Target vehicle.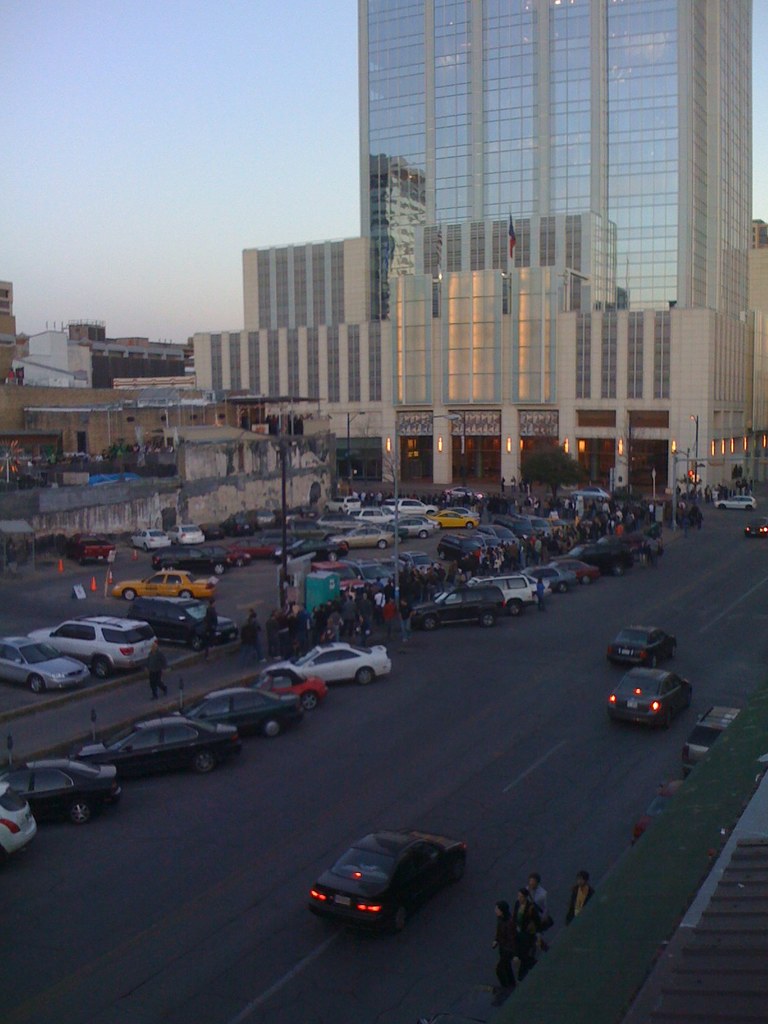
Target region: [left=394, top=518, right=434, bottom=545].
